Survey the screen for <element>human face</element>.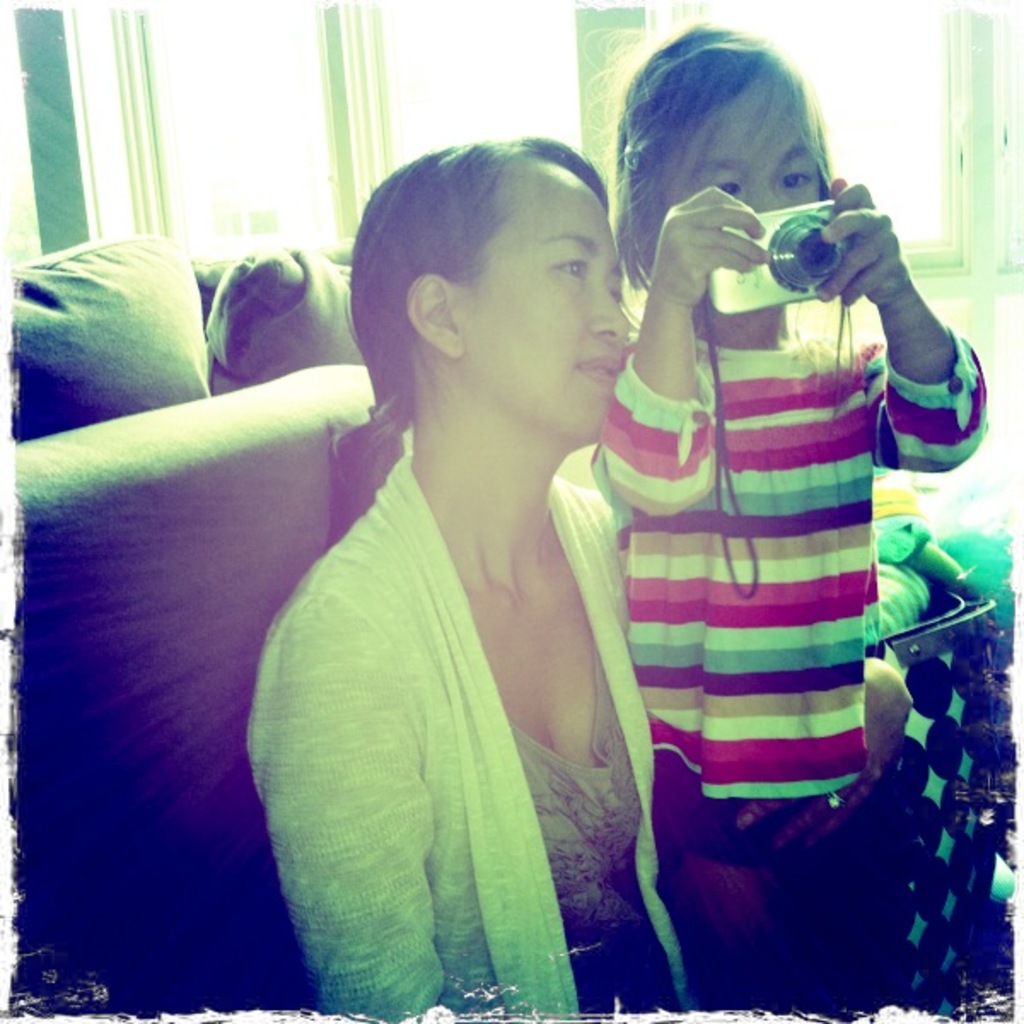
Survey found: box=[667, 85, 828, 316].
